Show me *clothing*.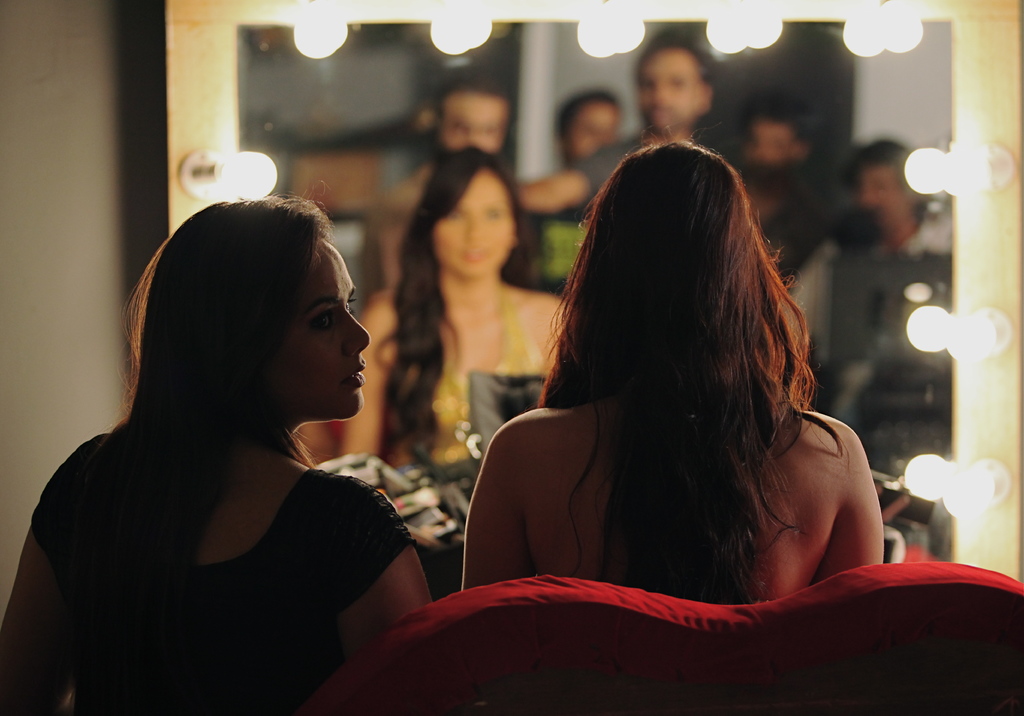
*clothing* is here: [x1=579, y1=127, x2=652, y2=216].
